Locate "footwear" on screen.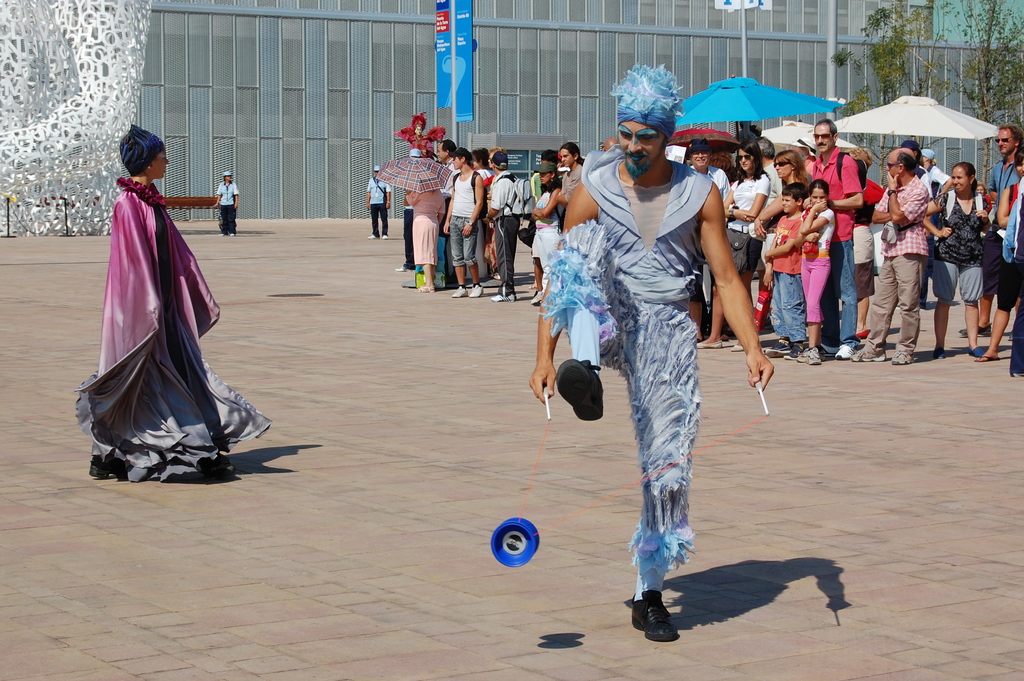
On screen at BBox(936, 347, 941, 359).
